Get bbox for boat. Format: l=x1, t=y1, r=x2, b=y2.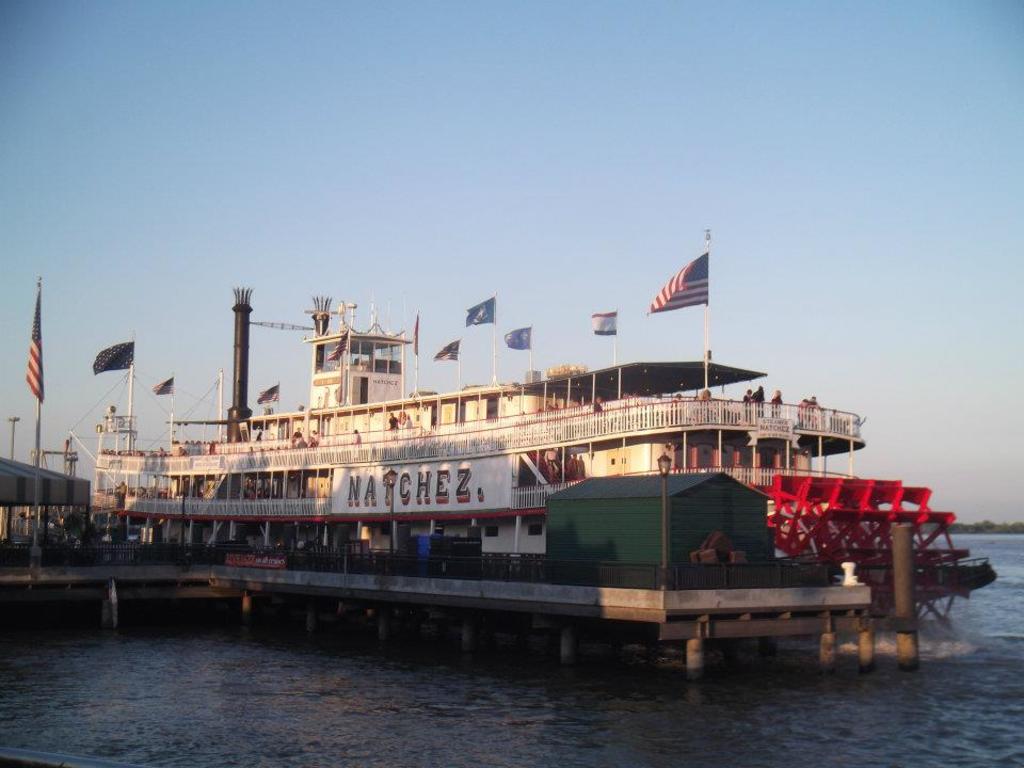
l=71, t=244, r=995, b=655.
